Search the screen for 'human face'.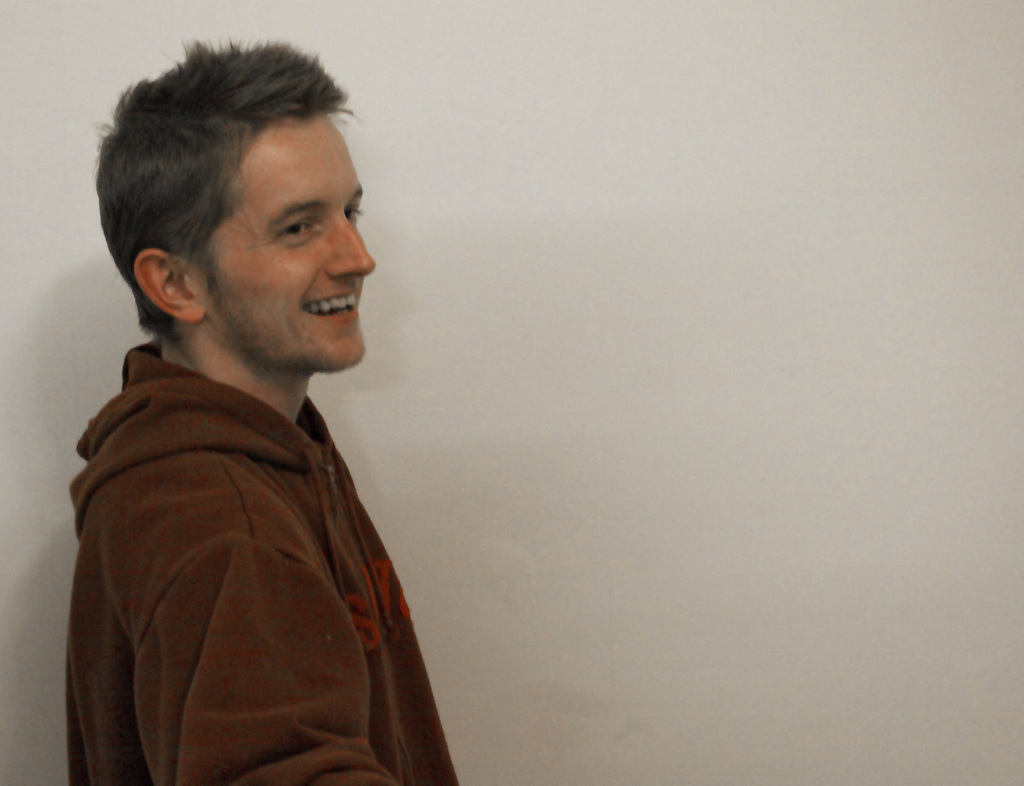
Found at <box>196,115,373,371</box>.
